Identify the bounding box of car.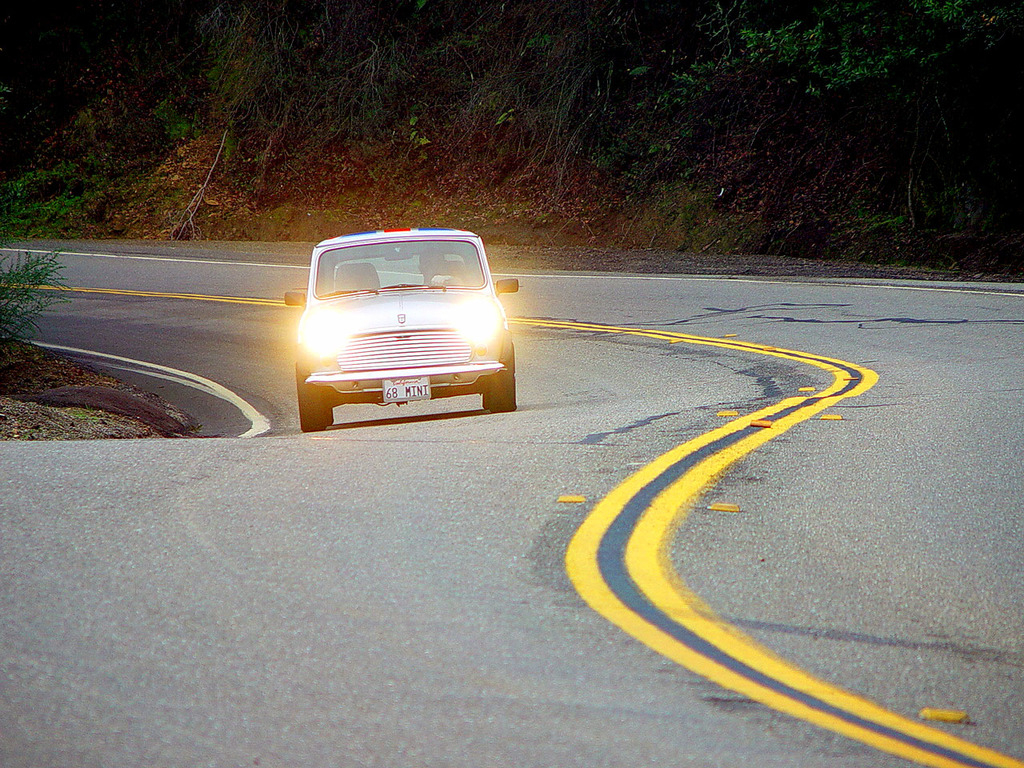
276, 225, 515, 447.
